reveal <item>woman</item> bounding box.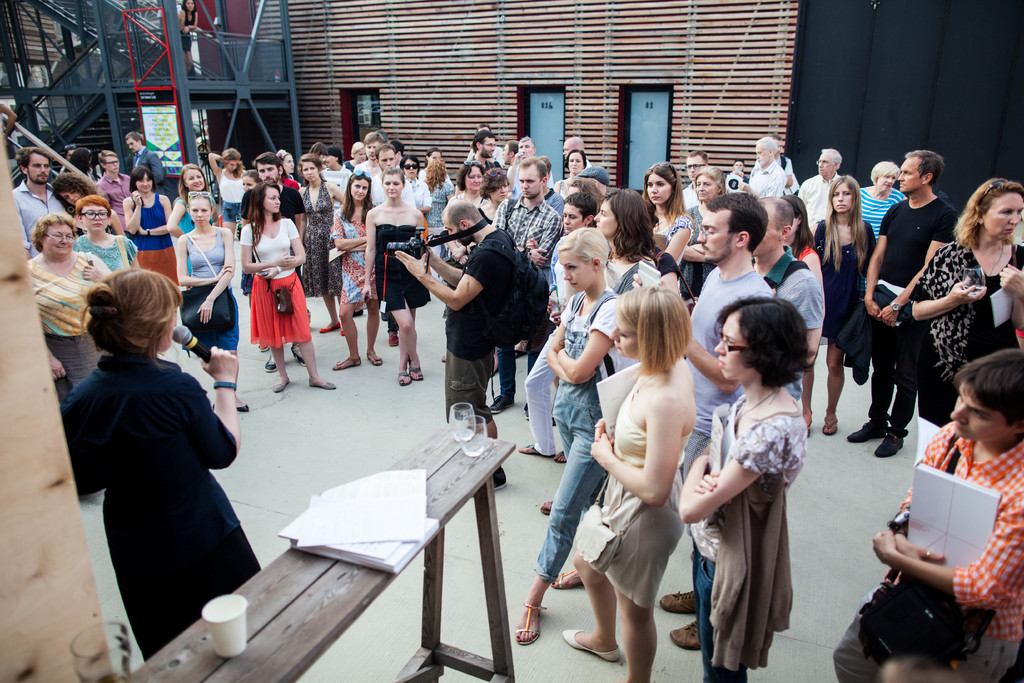
Revealed: x1=295, y1=154, x2=346, y2=332.
